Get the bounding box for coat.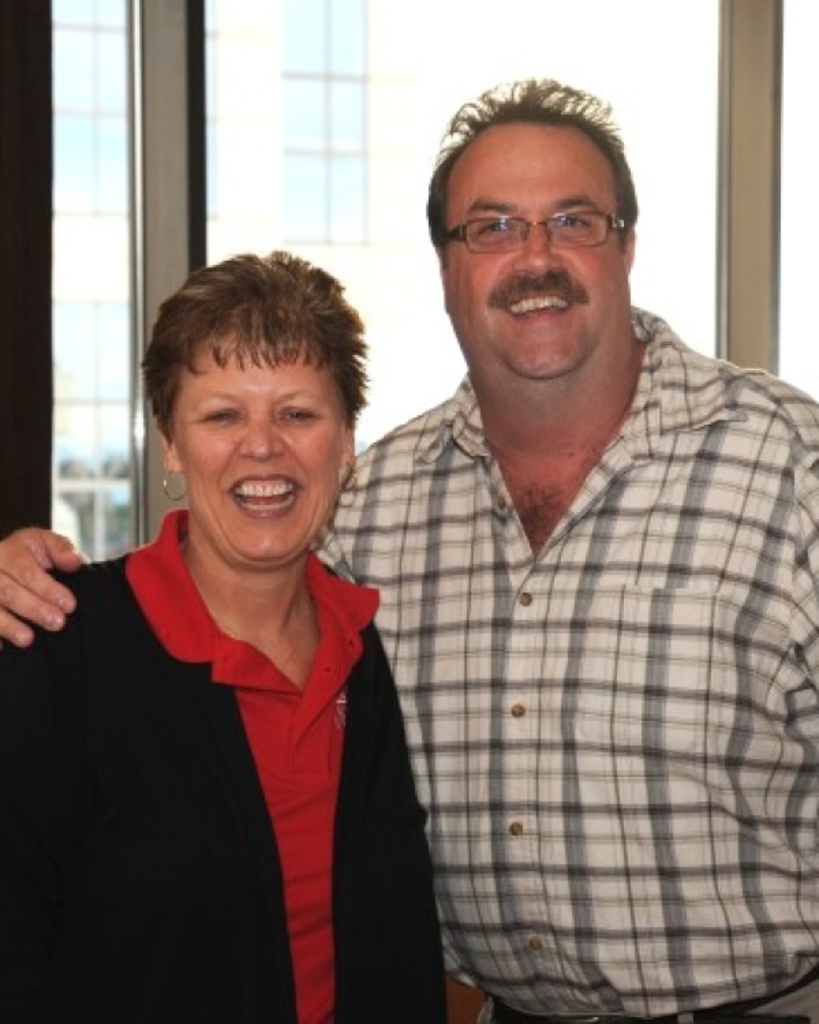
pyautogui.locateOnScreen(35, 392, 456, 1023).
